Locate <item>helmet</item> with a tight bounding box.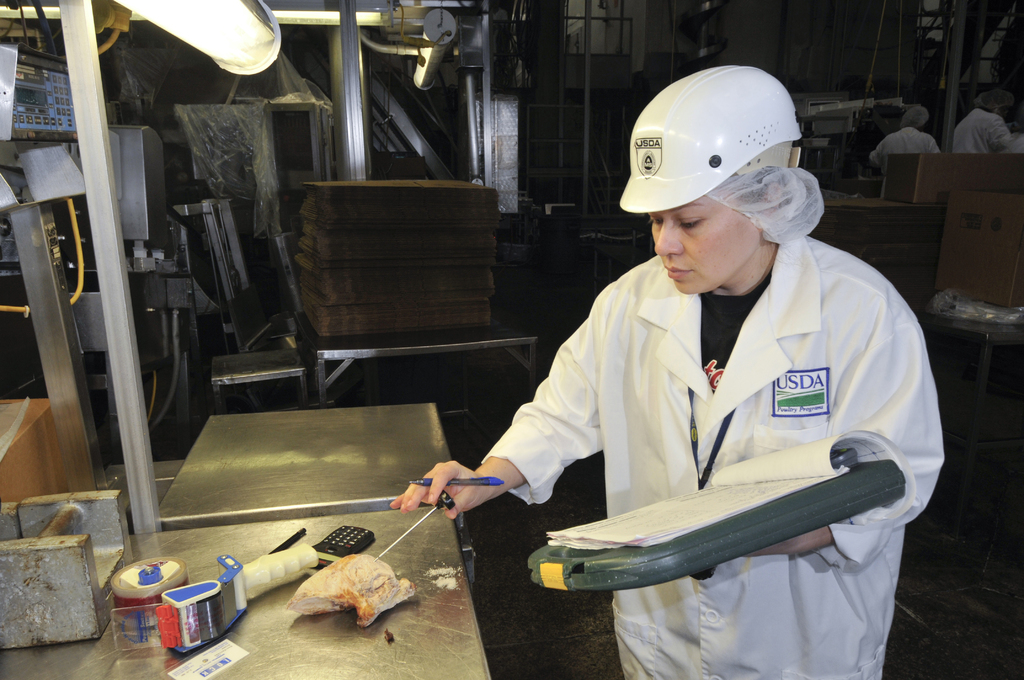
locate(630, 61, 815, 262).
